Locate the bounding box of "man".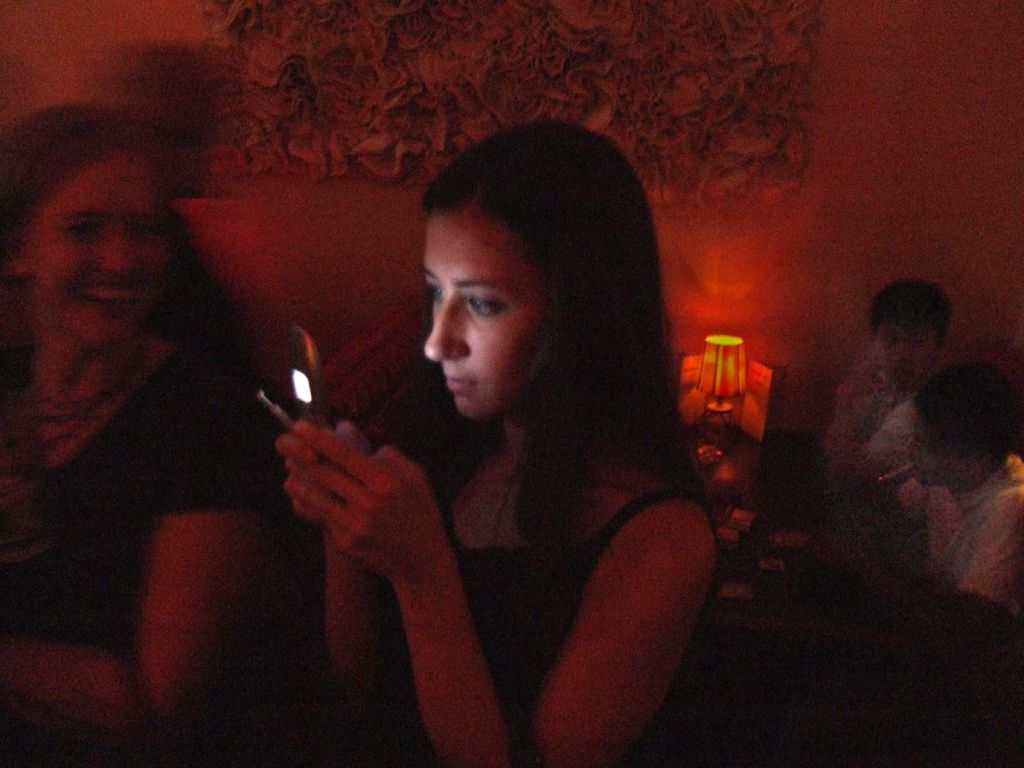
Bounding box: {"x1": 821, "y1": 275, "x2": 946, "y2": 482}.
